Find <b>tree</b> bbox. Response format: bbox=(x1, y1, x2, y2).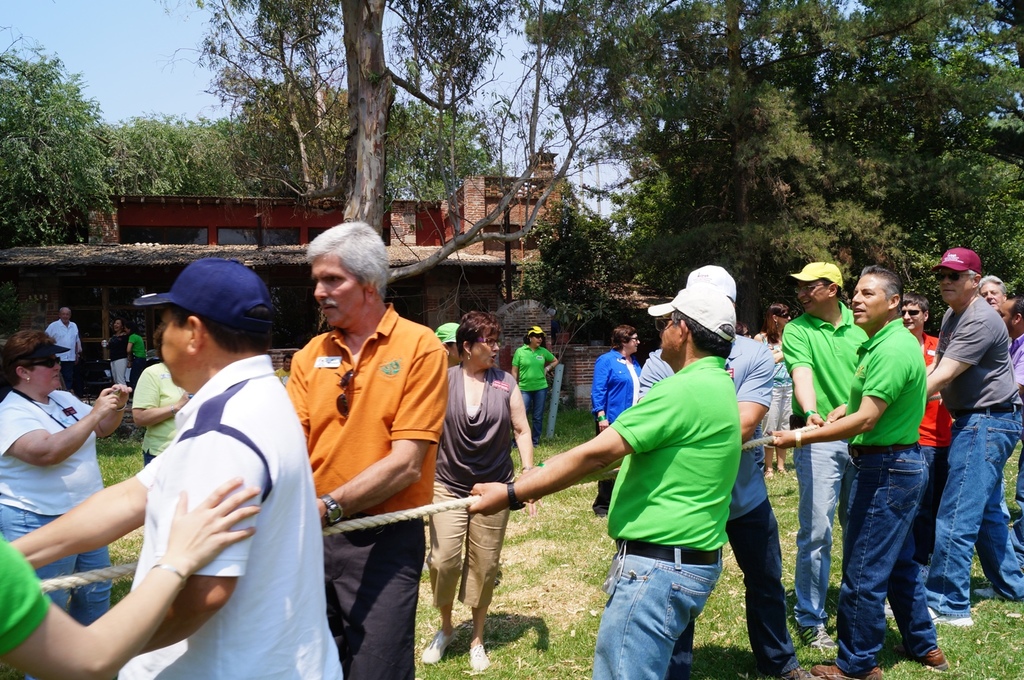
bbox=(192, 114, 251, 202).
